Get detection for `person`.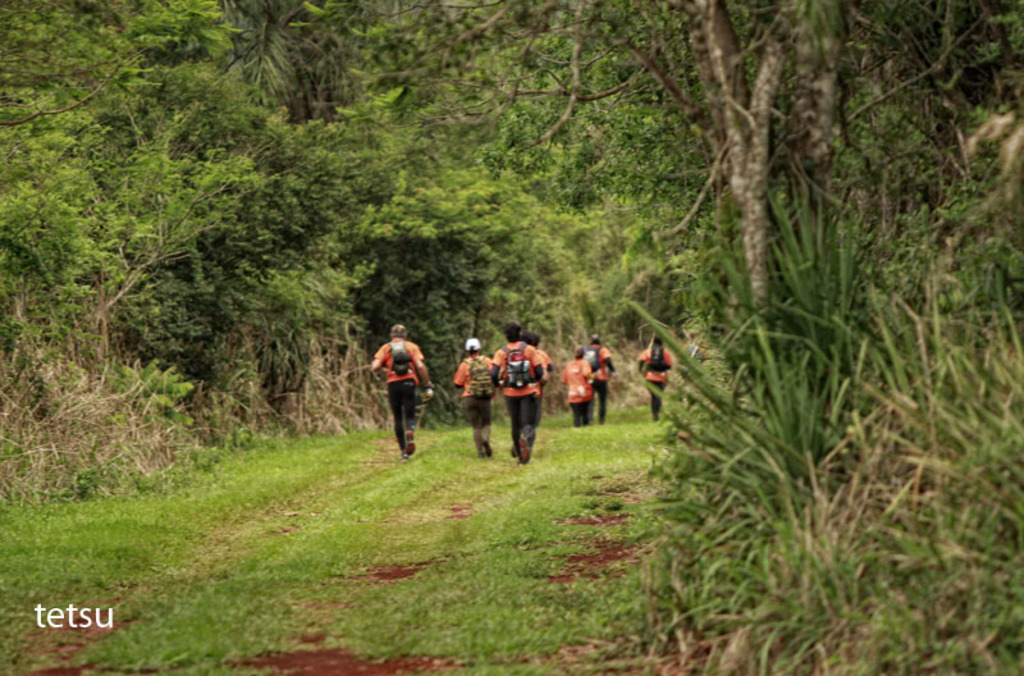
Detection: left=457, top=338, right=502, bottom=452.
